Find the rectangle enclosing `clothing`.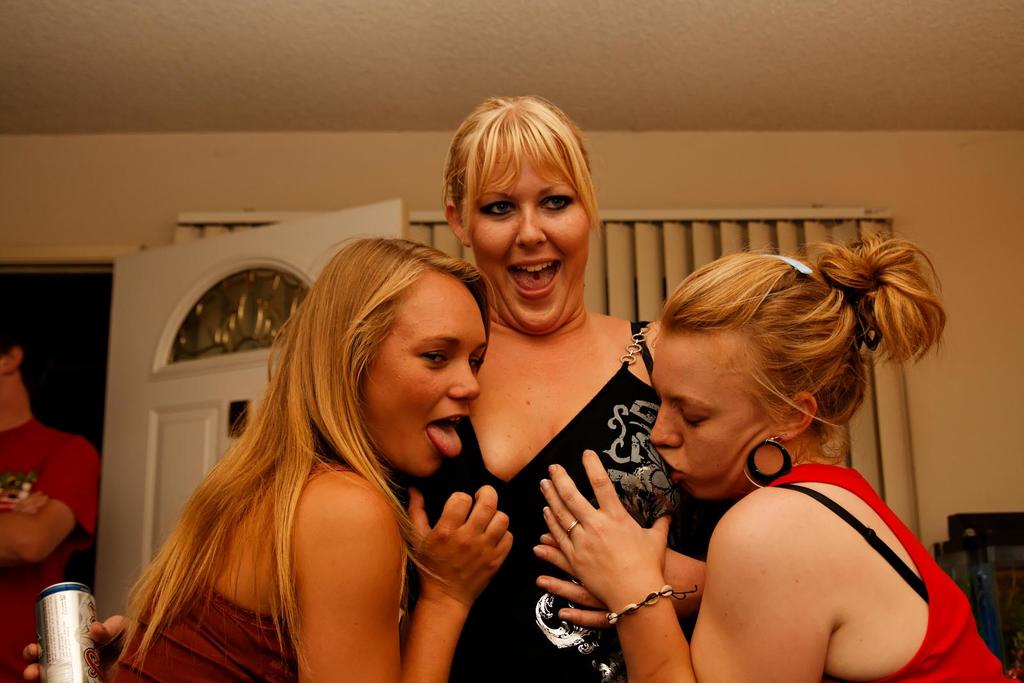
Rect(760, 463, 1020, 682).
